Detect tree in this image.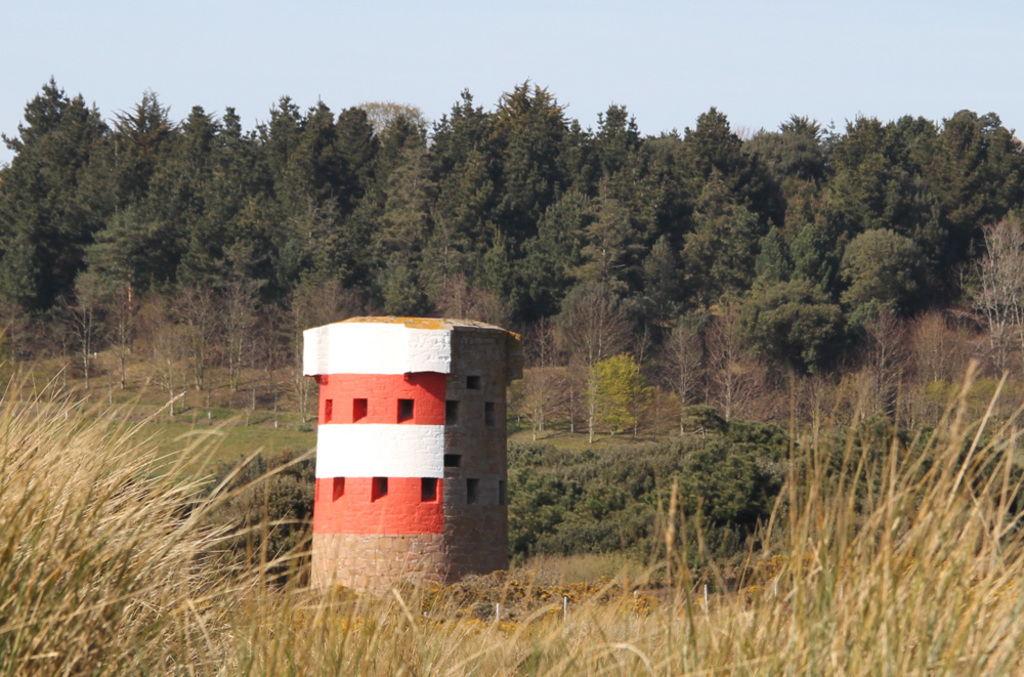
Detection: [left=213, top=287, right=267, bottom=401].
